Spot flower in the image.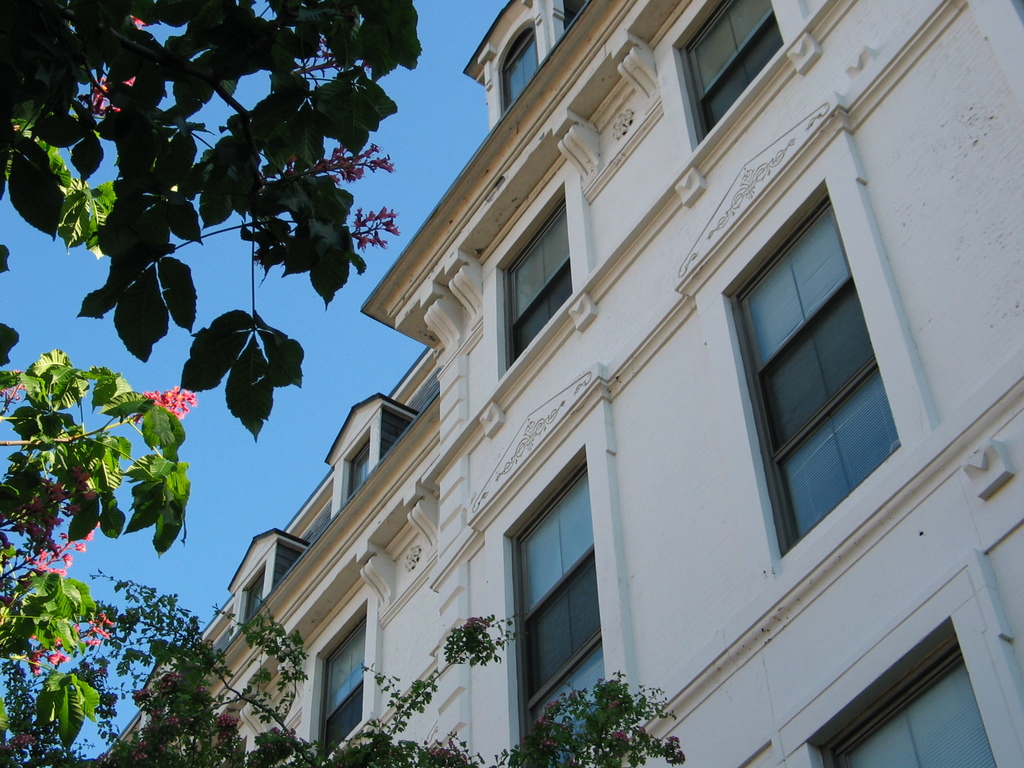
flower found at 0,369,24,406.
